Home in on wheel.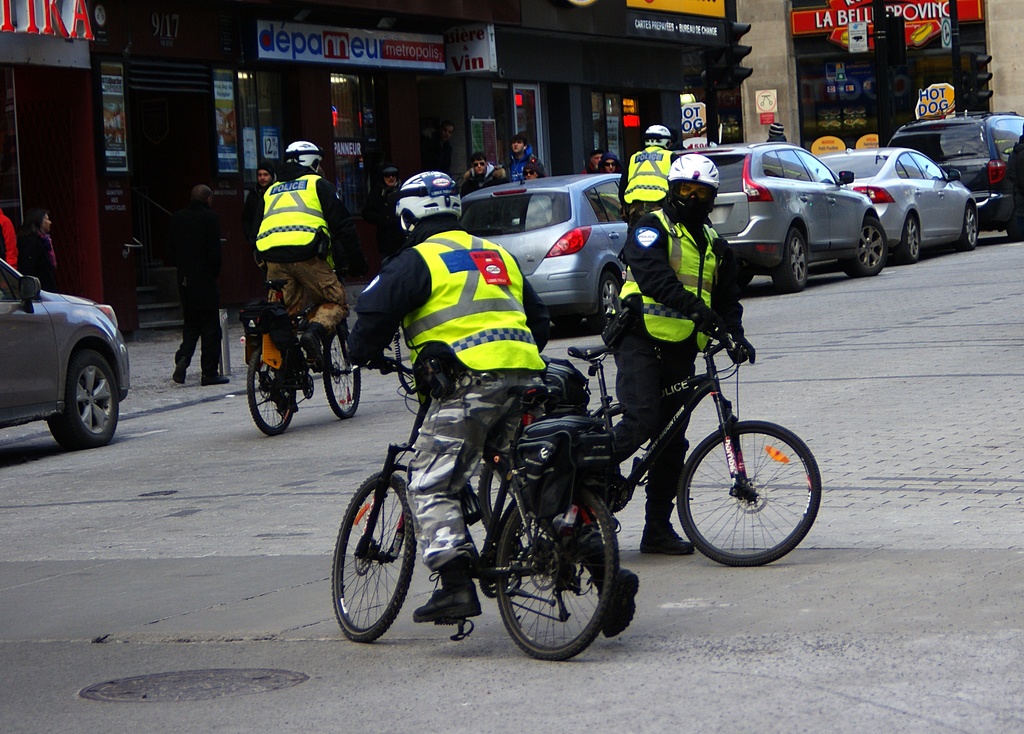
Homed in at rect(681, 419, 820, 568).
